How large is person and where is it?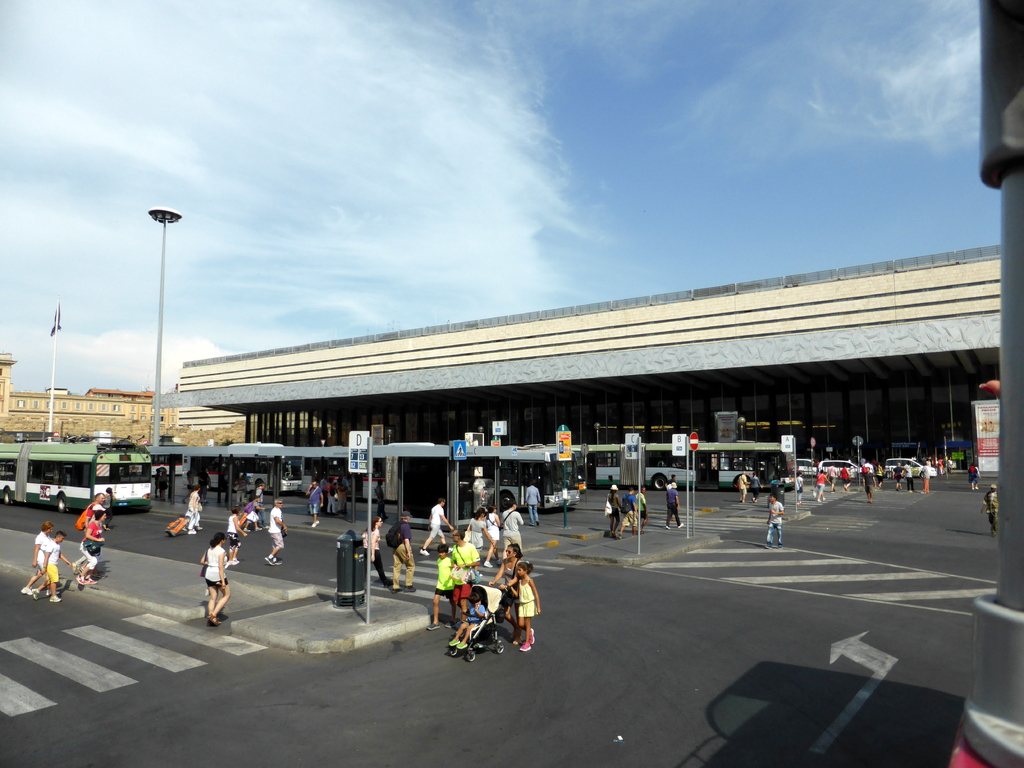
Bounding box: [981,484,998,534].
